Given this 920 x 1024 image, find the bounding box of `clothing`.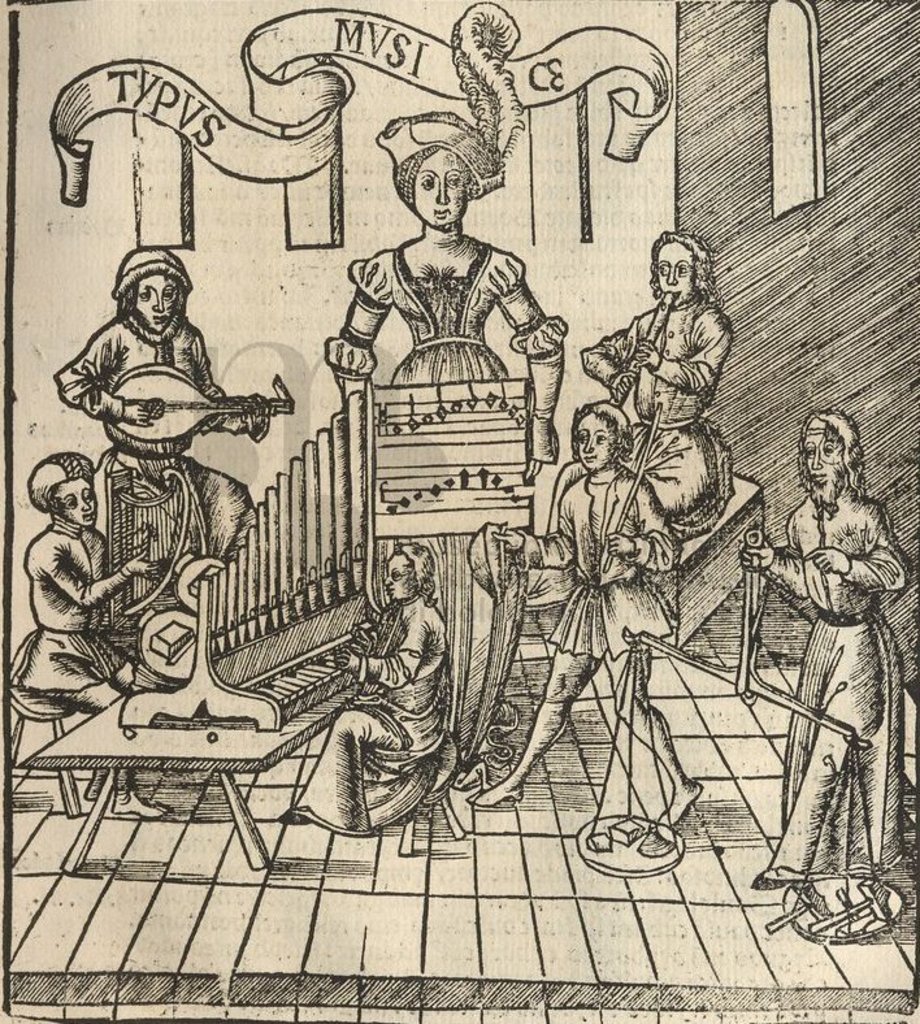
bbox=(578, 303, 720, 537).
